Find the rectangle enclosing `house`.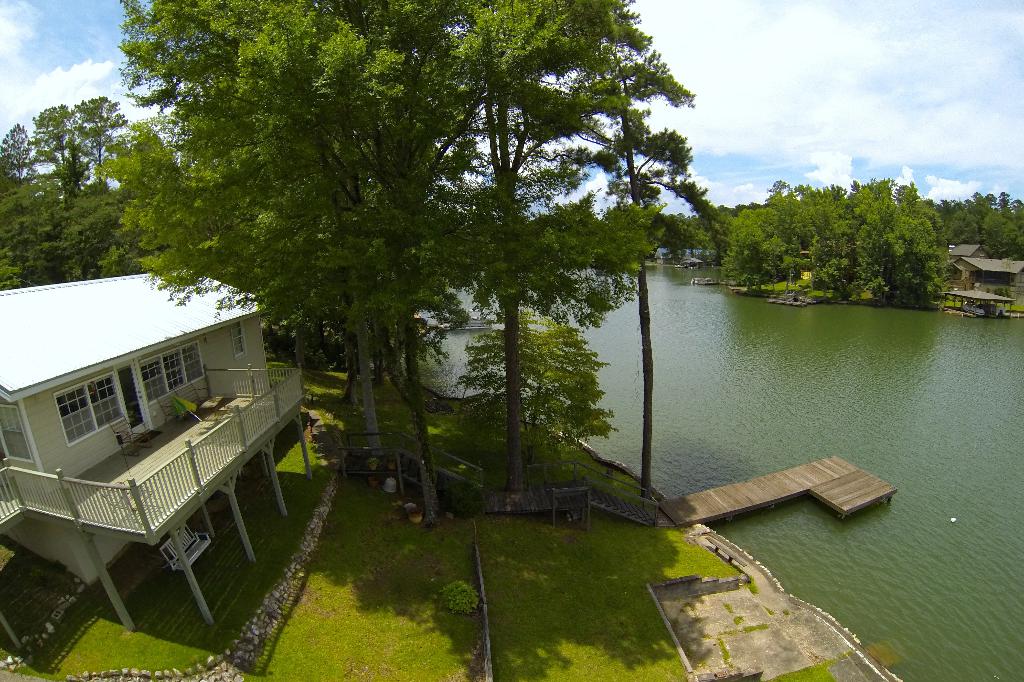
x1=955 y1=257 x2=1023 y2=288.
